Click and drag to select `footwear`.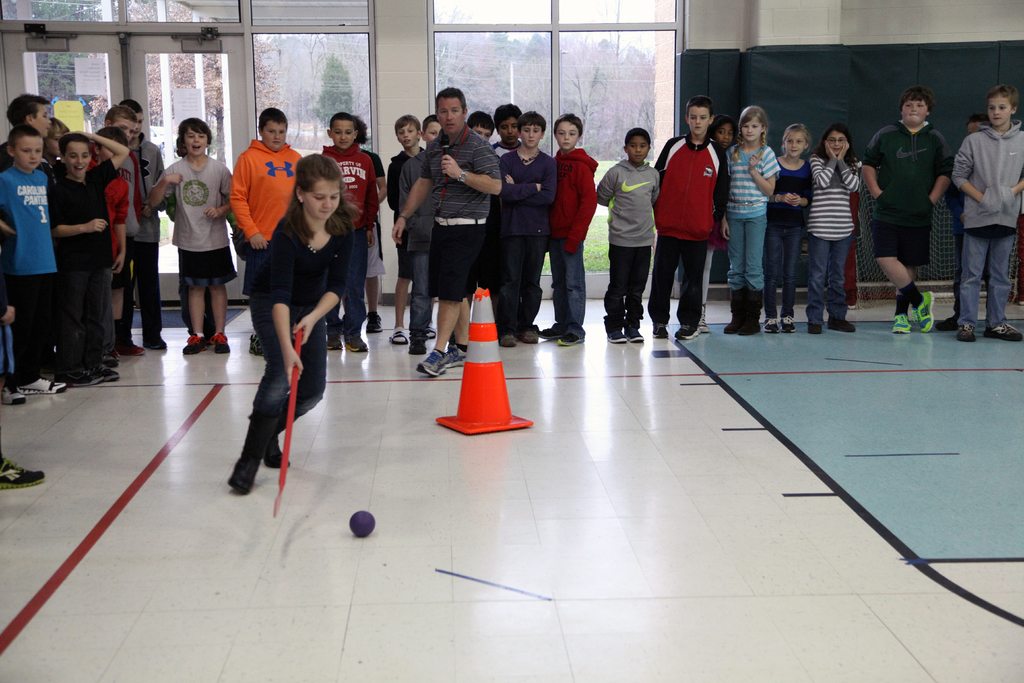
Selection: bbox(266, 430, 292, 465).
